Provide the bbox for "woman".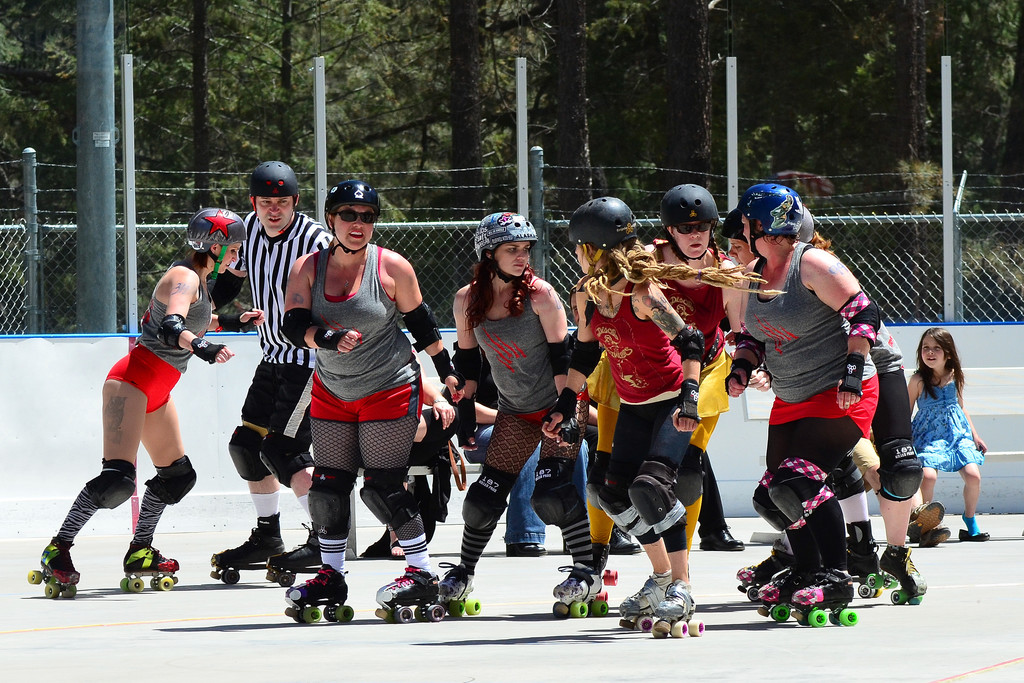
x1=717, y1=186, x2=886, y2=614.
